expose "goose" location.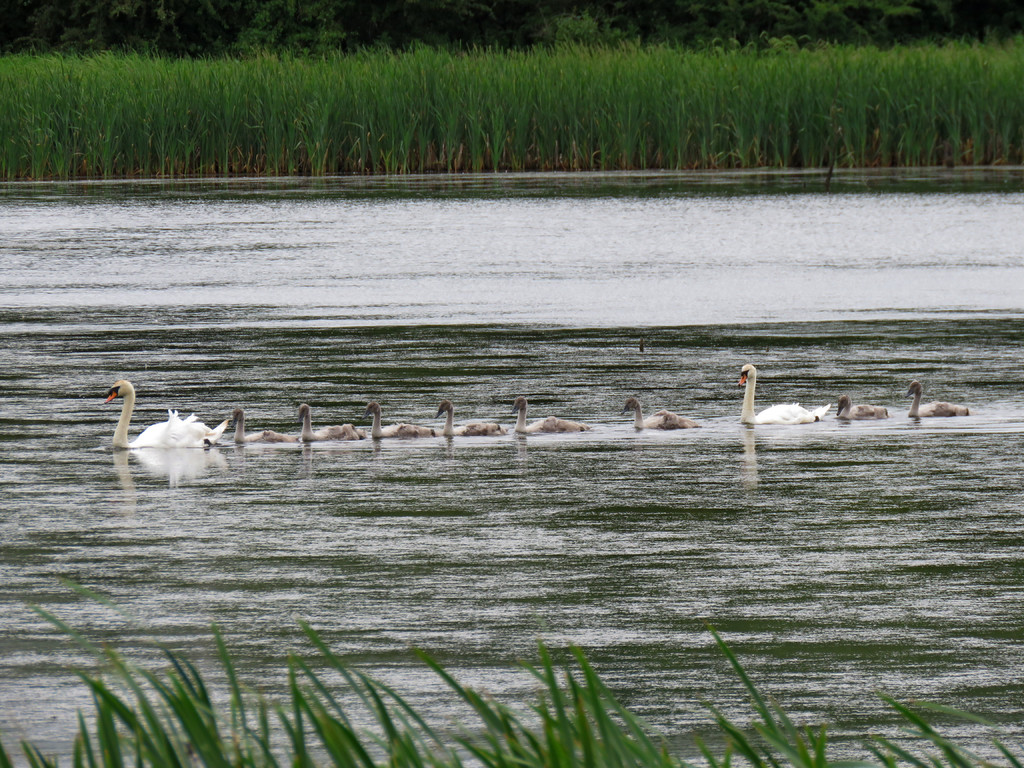
Exposed at (514,400,584,434).
